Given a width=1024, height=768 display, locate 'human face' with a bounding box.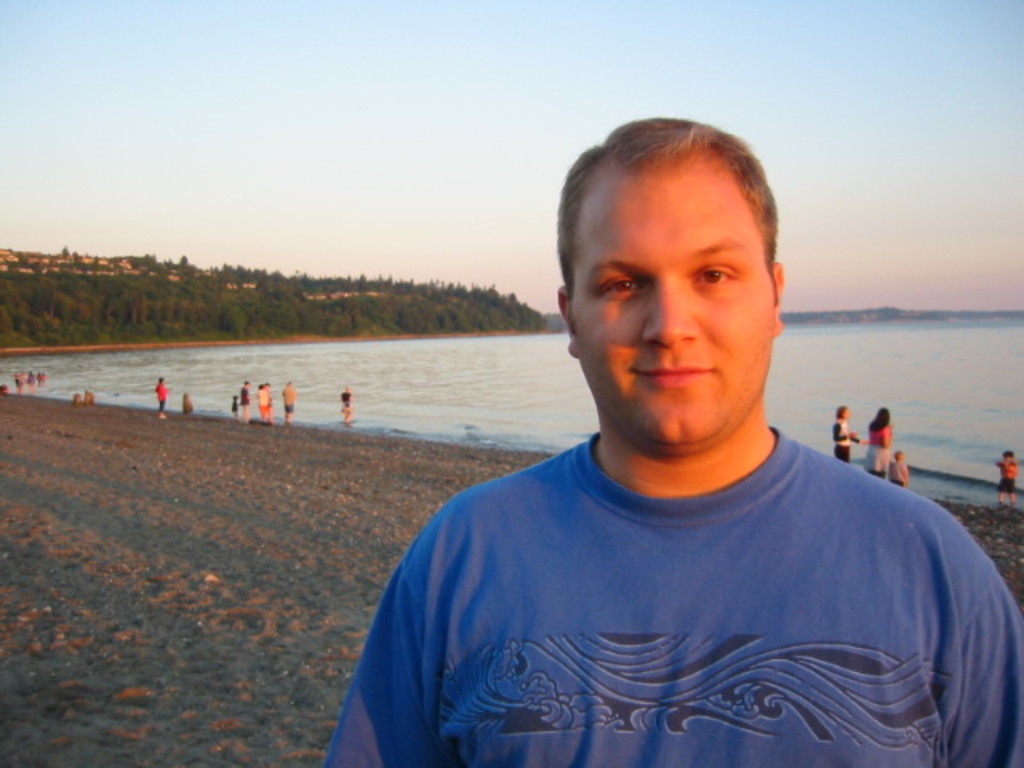
Located: [left=576, top=162, right=773, bottom=445].
